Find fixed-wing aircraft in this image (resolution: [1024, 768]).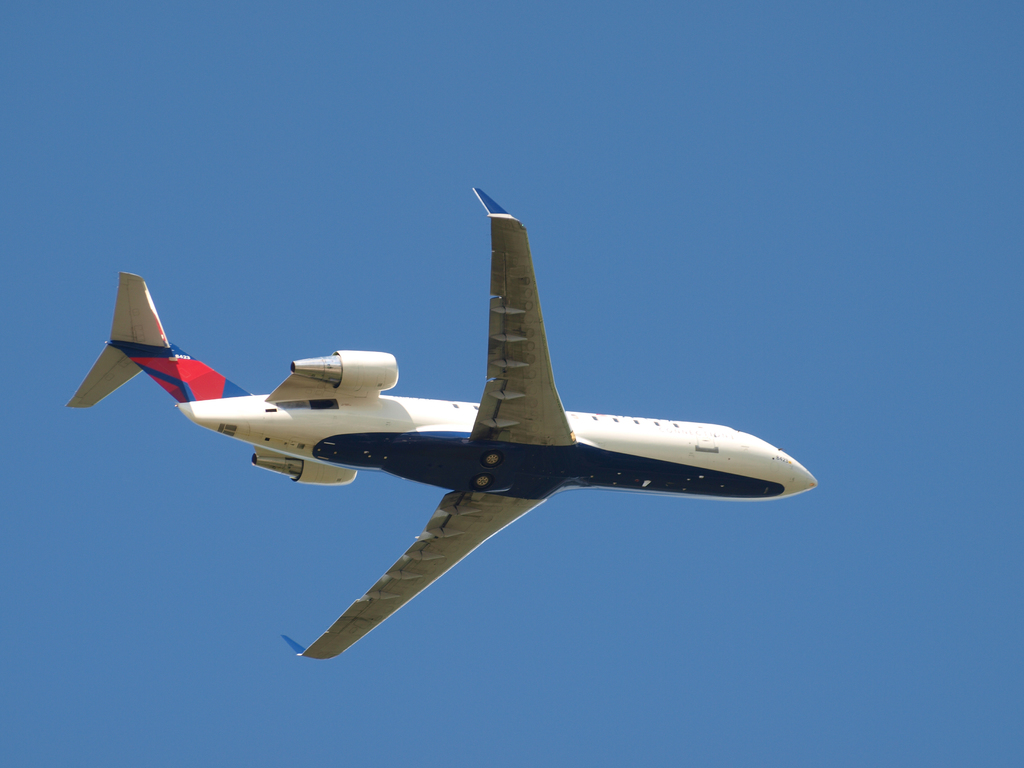
bbox=[58, 179, 822, 664].
